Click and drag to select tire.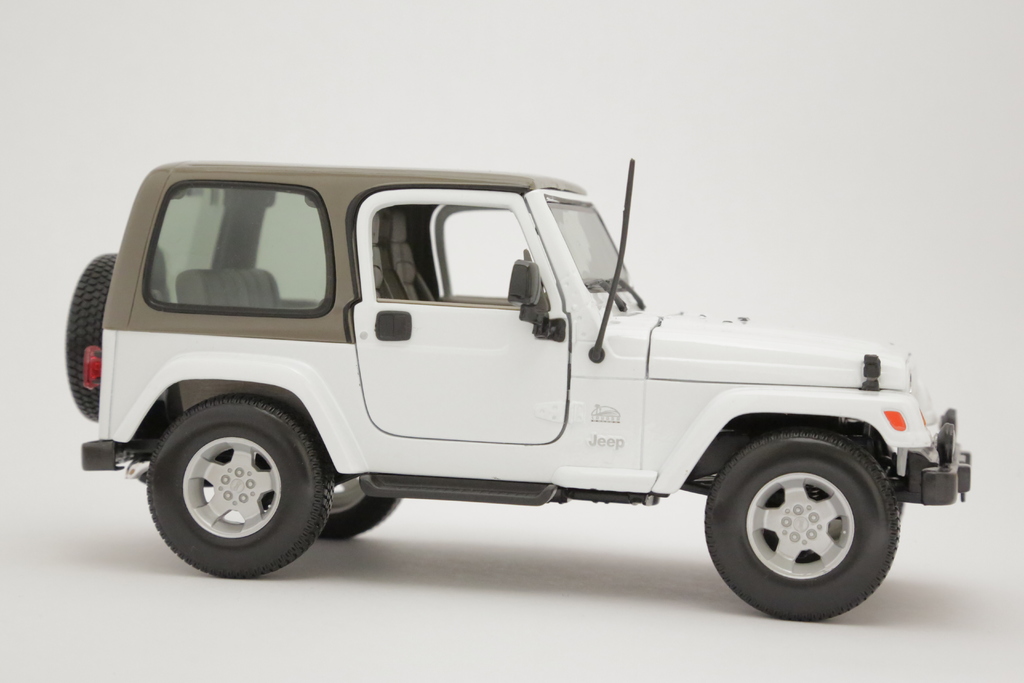
Selection: locate(712, 438, 911, 624).
